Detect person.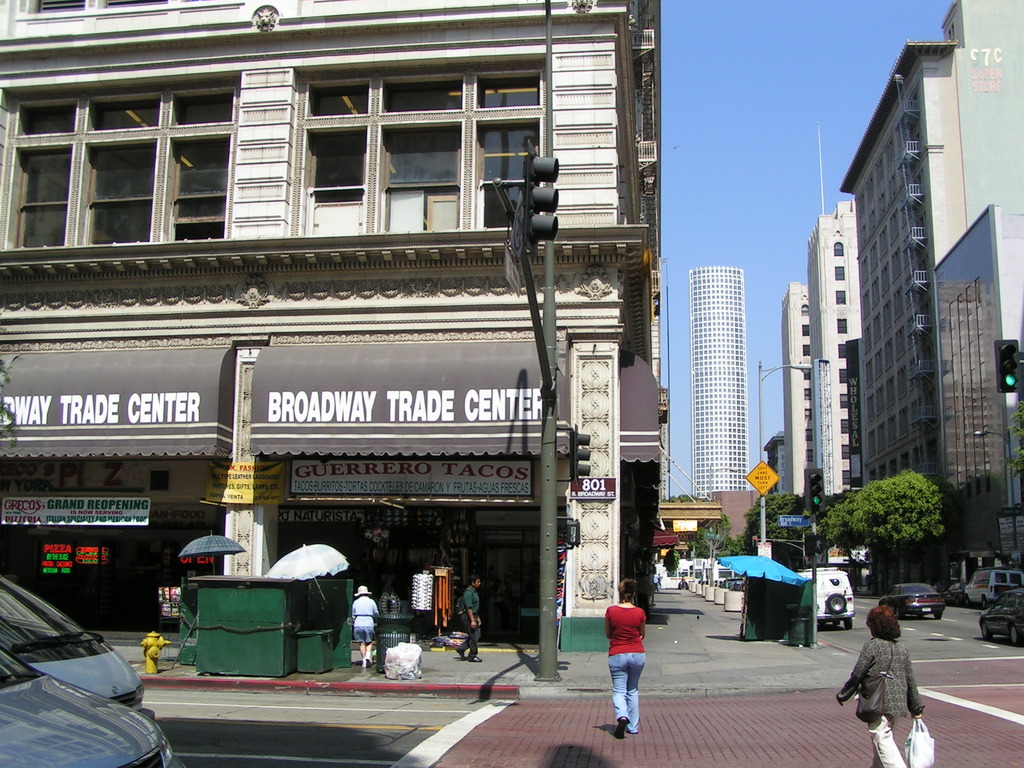
Detected at (x1=454, y1=575, x2=483, y2=662).
